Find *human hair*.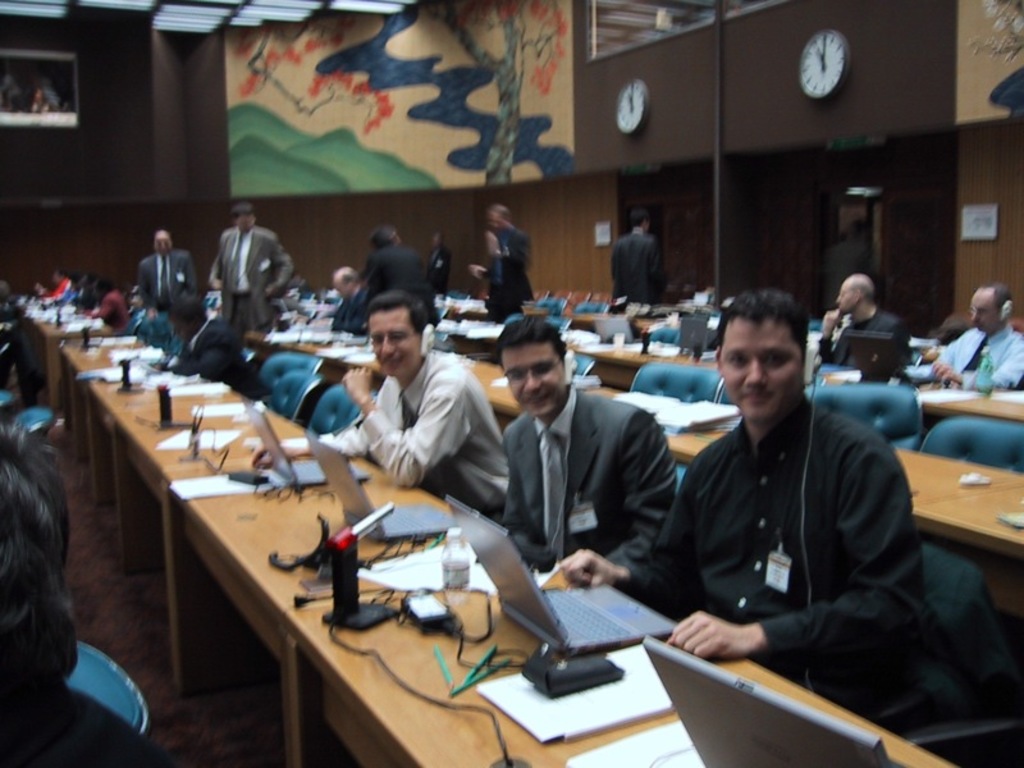
BBox(497, 315, 566, 360).
